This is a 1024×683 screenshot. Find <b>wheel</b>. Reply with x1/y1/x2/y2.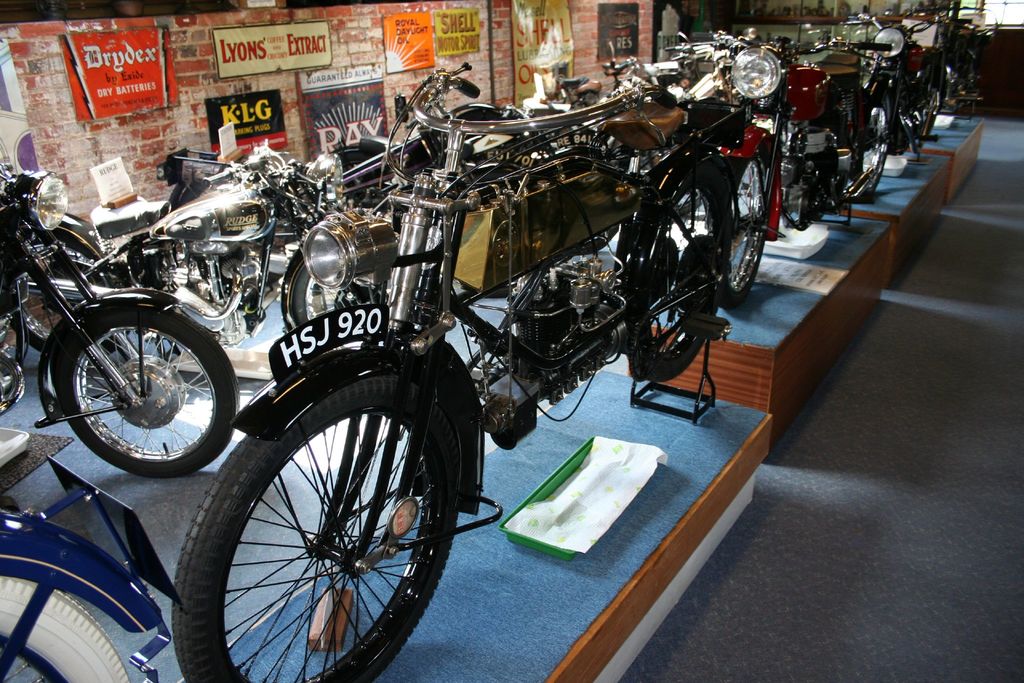
0/576/132/682.
